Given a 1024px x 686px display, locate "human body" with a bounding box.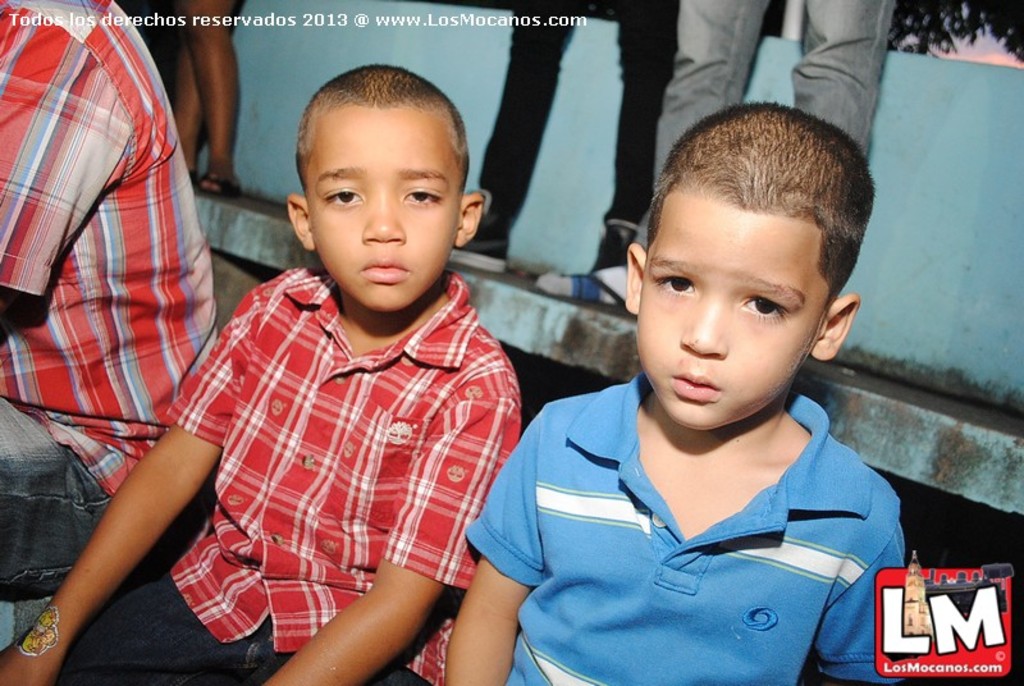
Located: [472, 100, 905, 685].
